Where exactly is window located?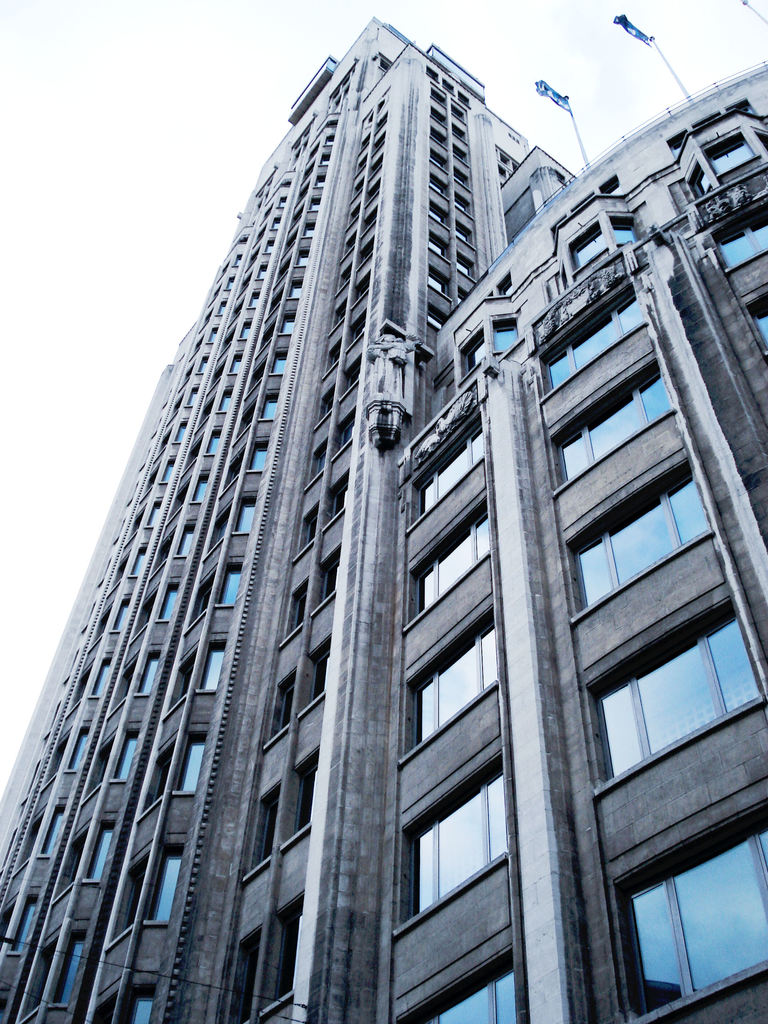
Its bounding box is 453 104 464 118.
